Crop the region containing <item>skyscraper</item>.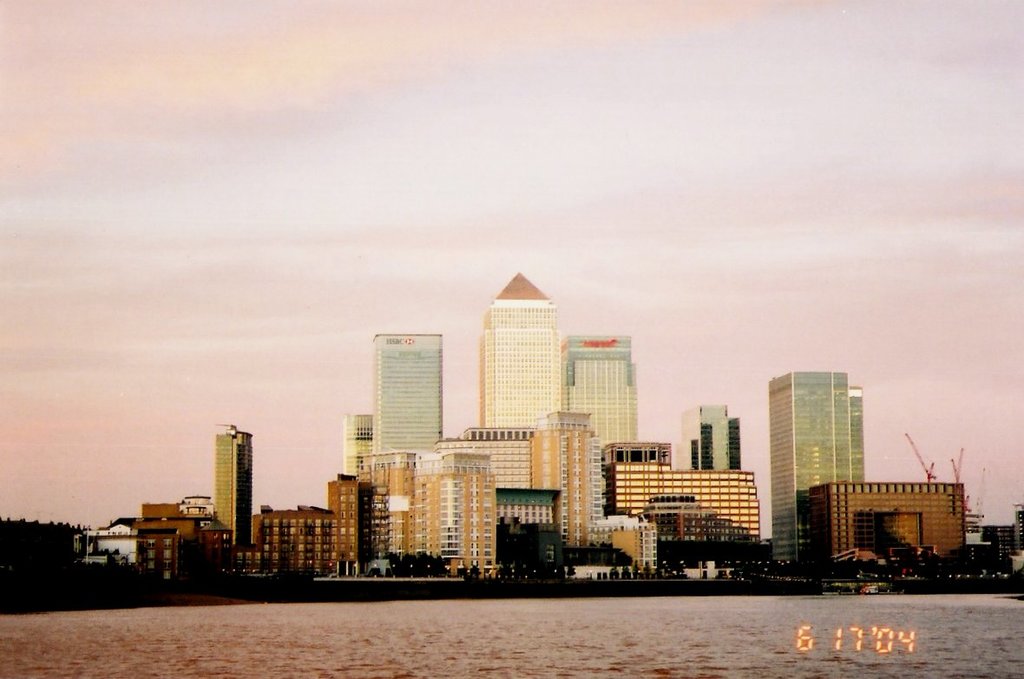
Crop region: 338 419 425 584.
